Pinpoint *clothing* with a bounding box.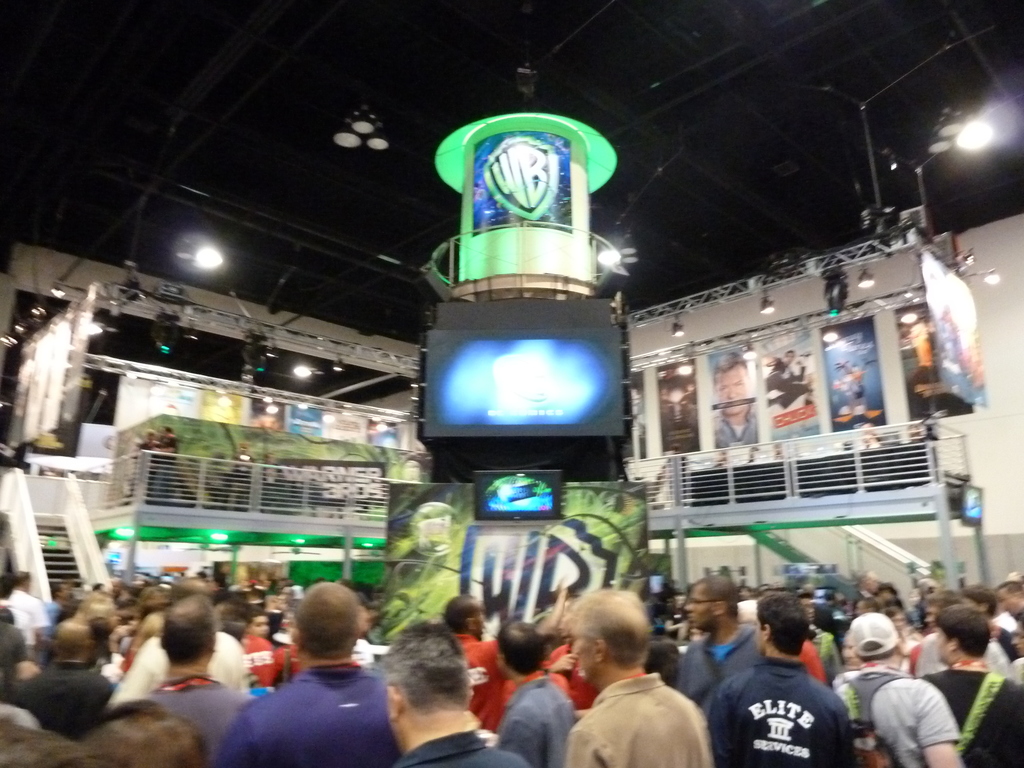
left=829, top=671, right=961, bottom=767.
